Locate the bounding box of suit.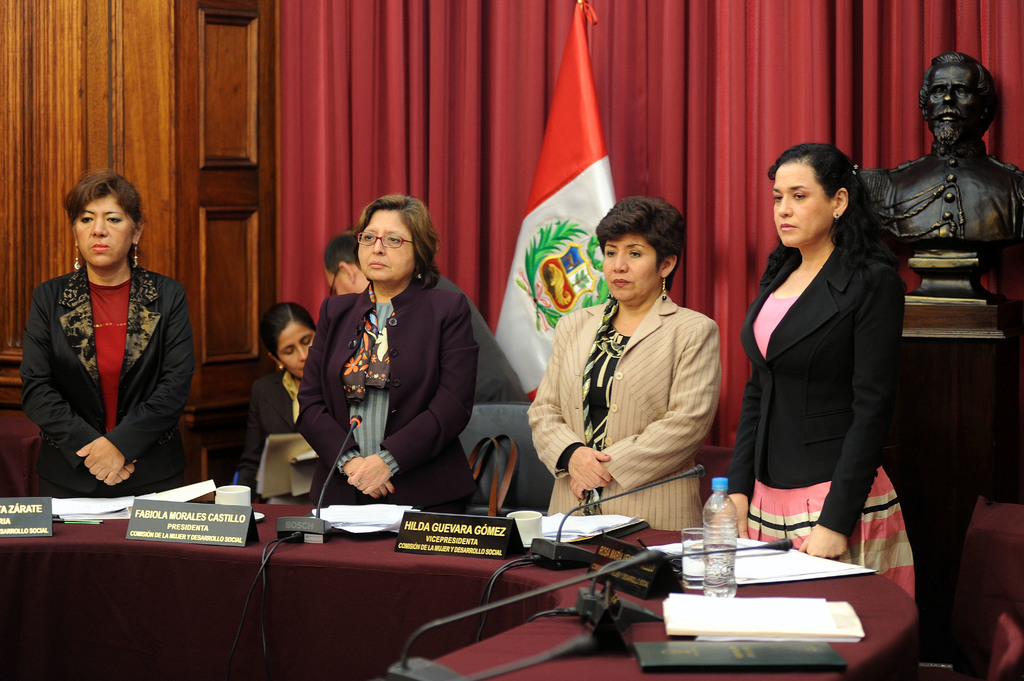
Bounding box: l=300, t=283, r=481, b=519.
